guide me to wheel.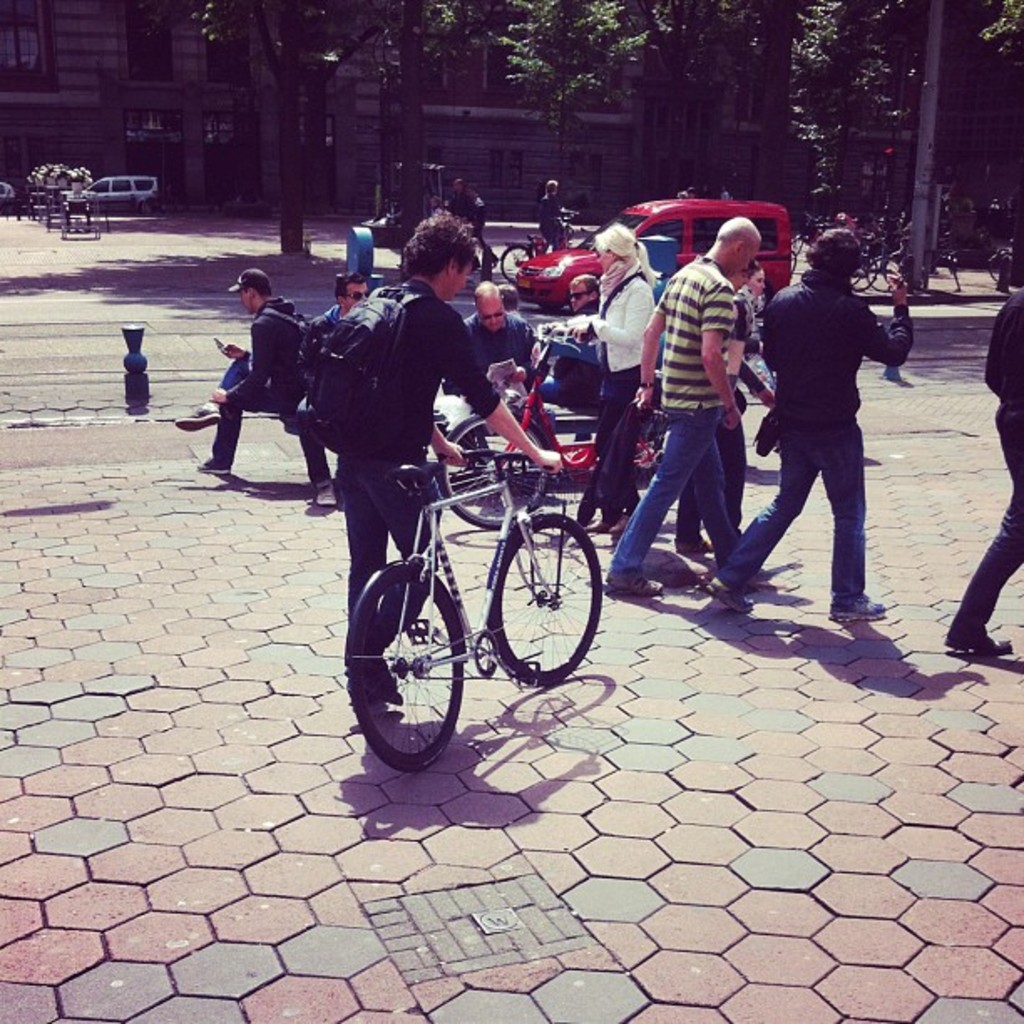
Guidance: <region>947, 258, 967, 291</region>.
